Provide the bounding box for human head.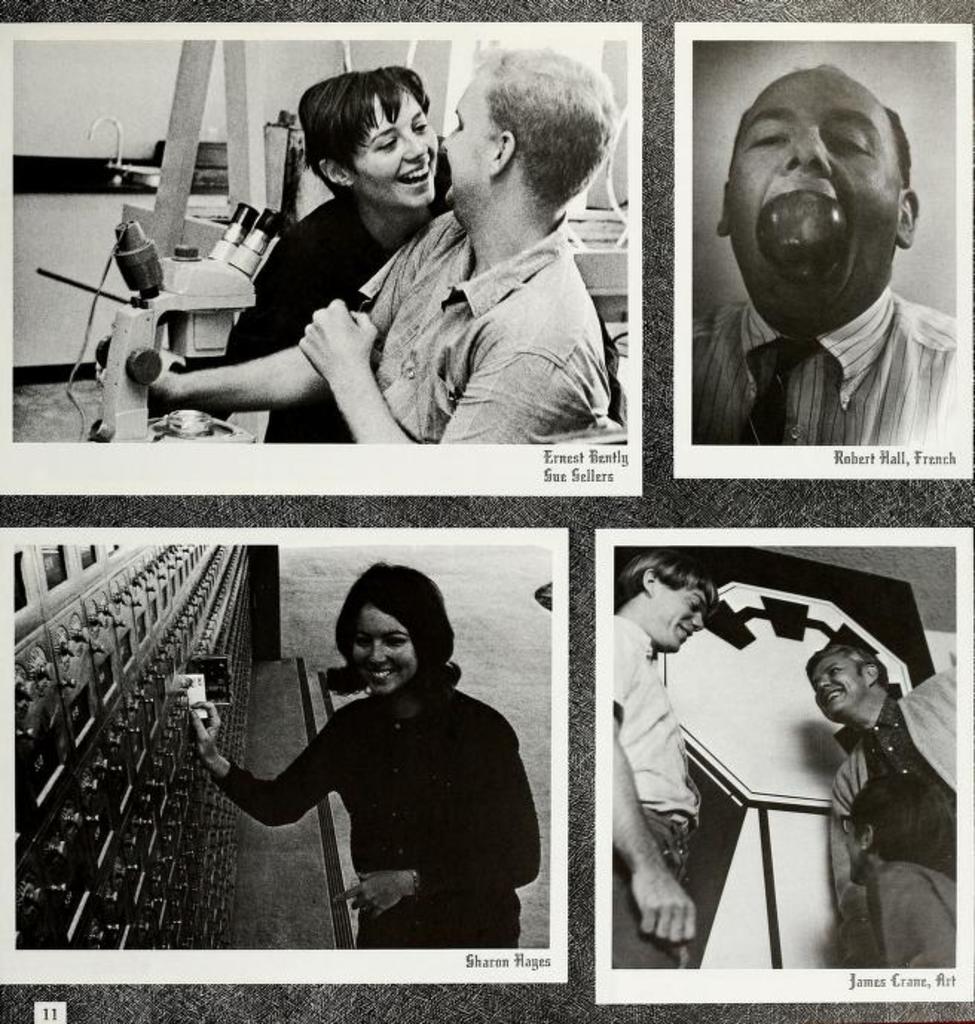
{"left": 297, "top": 64, "right": 440, "bottom": 223}.
